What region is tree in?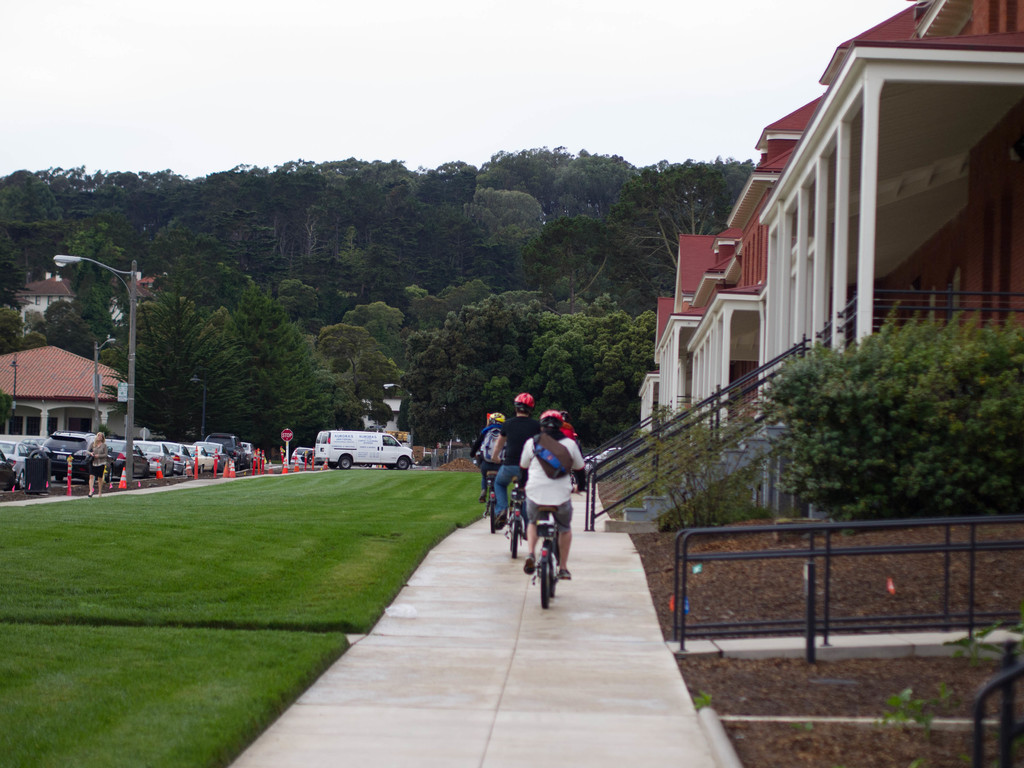
406 282 447 326.
